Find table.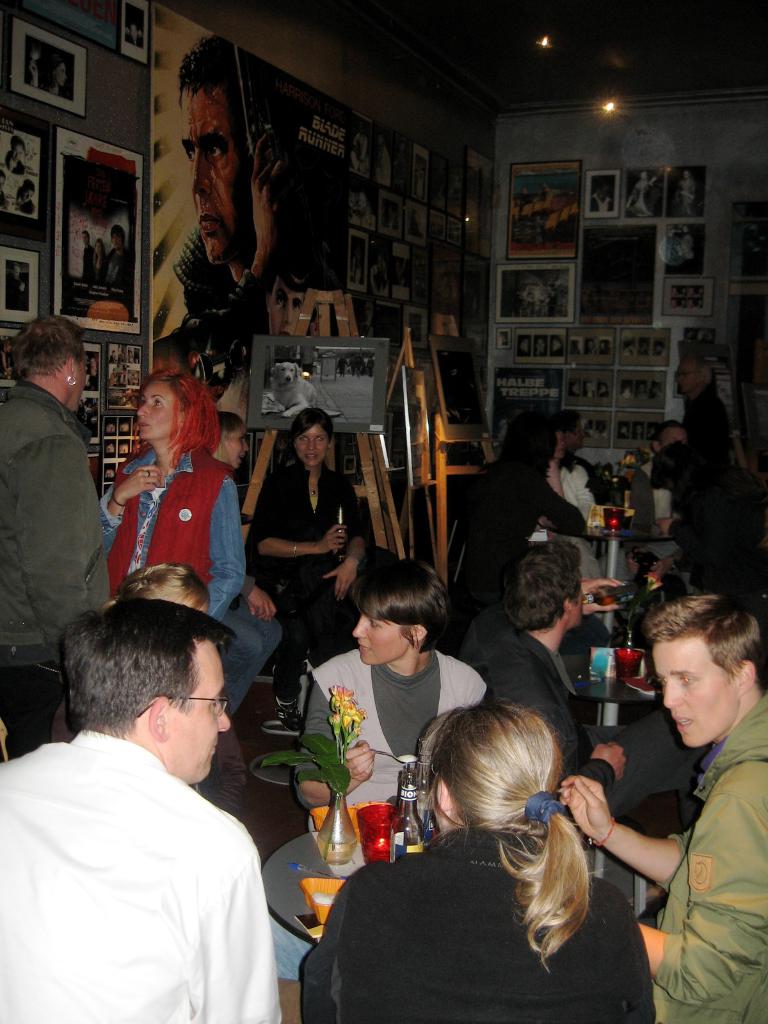
{"x1": 527, "y1": 506, "x2": 682, "y2": 581}.
